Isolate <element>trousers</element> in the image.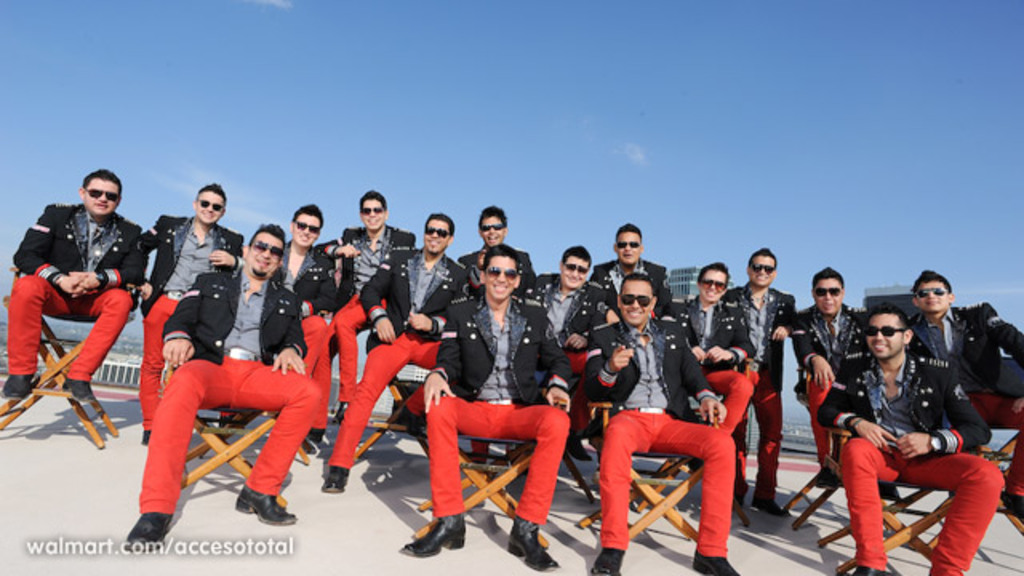
Isolated region: BBox(299, 310, 326, 382).
